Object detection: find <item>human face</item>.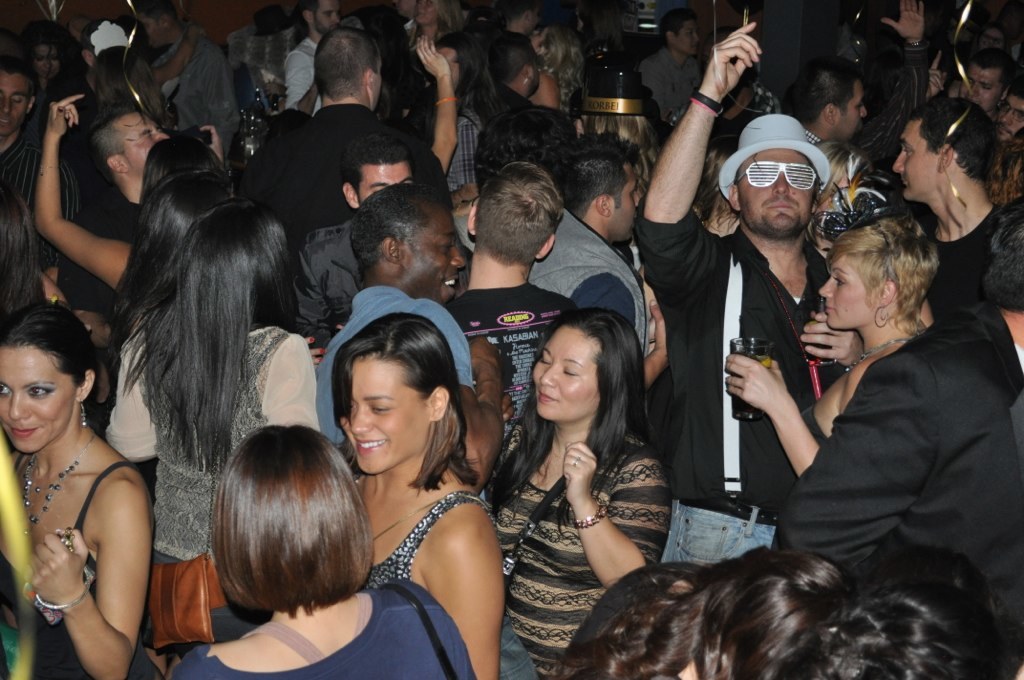
(352, 164, 408, 200).
